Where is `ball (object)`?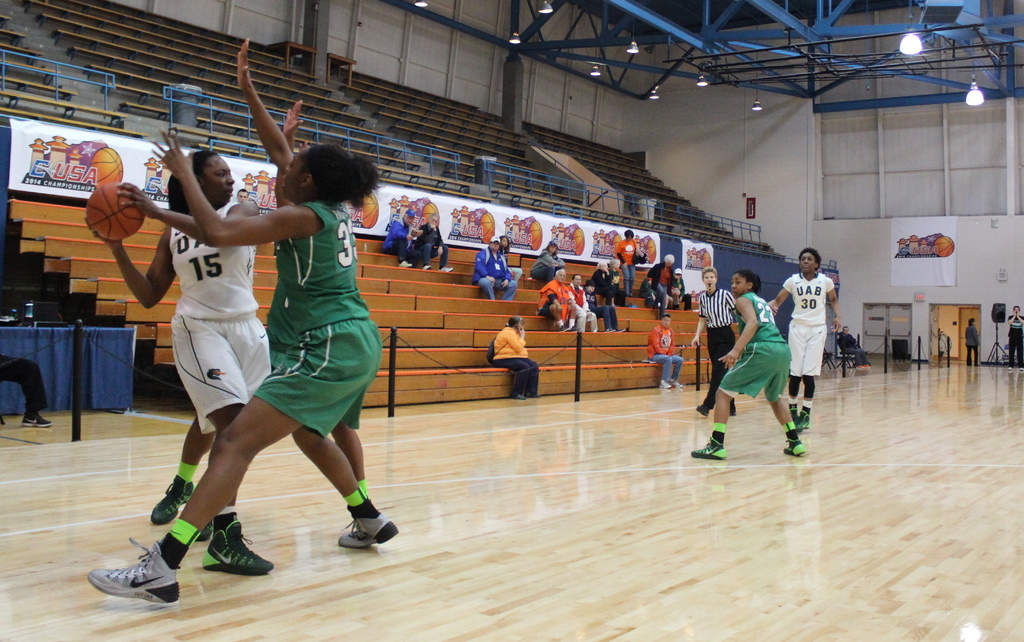
region(932, 238, 956, 256).
